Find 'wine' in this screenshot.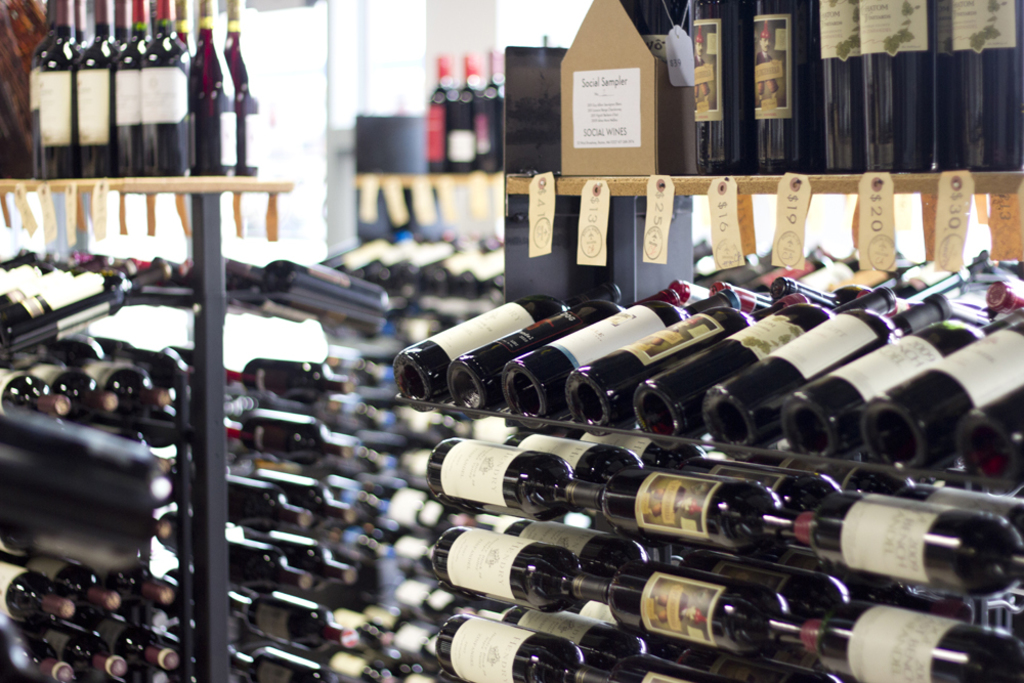
The bounding box for 'wine' is <bbox>112, 347, 194, 382</bbox>.
